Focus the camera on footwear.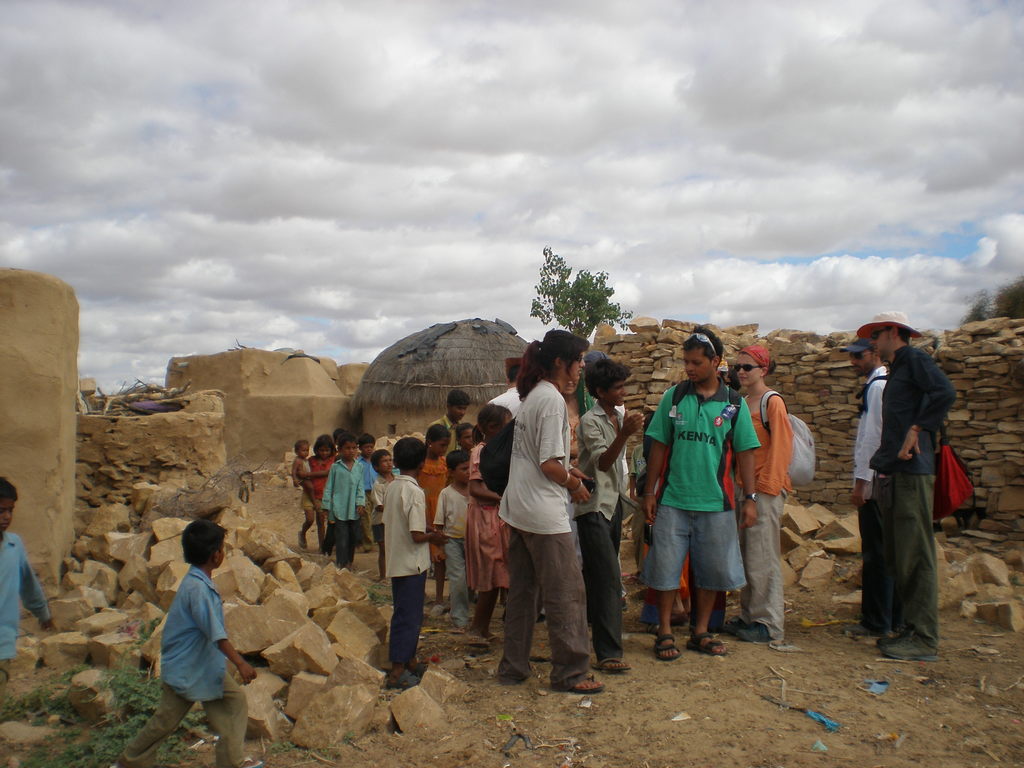
Focus region: bbox=[886, 631, 935, 659].
